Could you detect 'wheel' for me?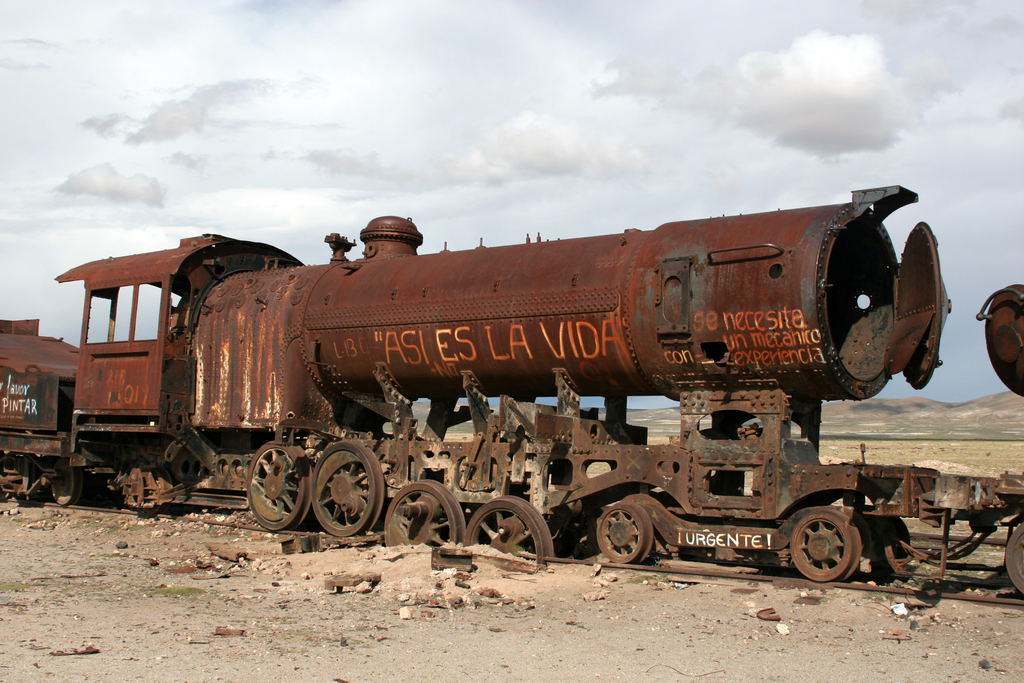
Detection result: box=[308, 437, 384, 539].
